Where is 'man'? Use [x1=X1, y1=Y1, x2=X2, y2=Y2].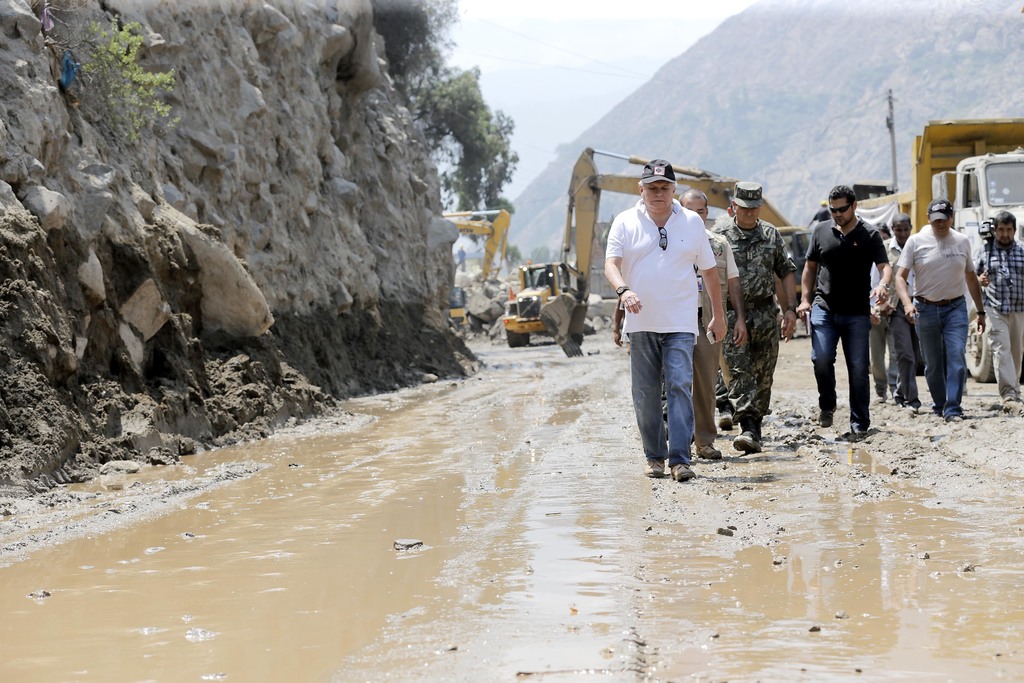
[x1=963, y1=214, x2=1023, y2=407].
